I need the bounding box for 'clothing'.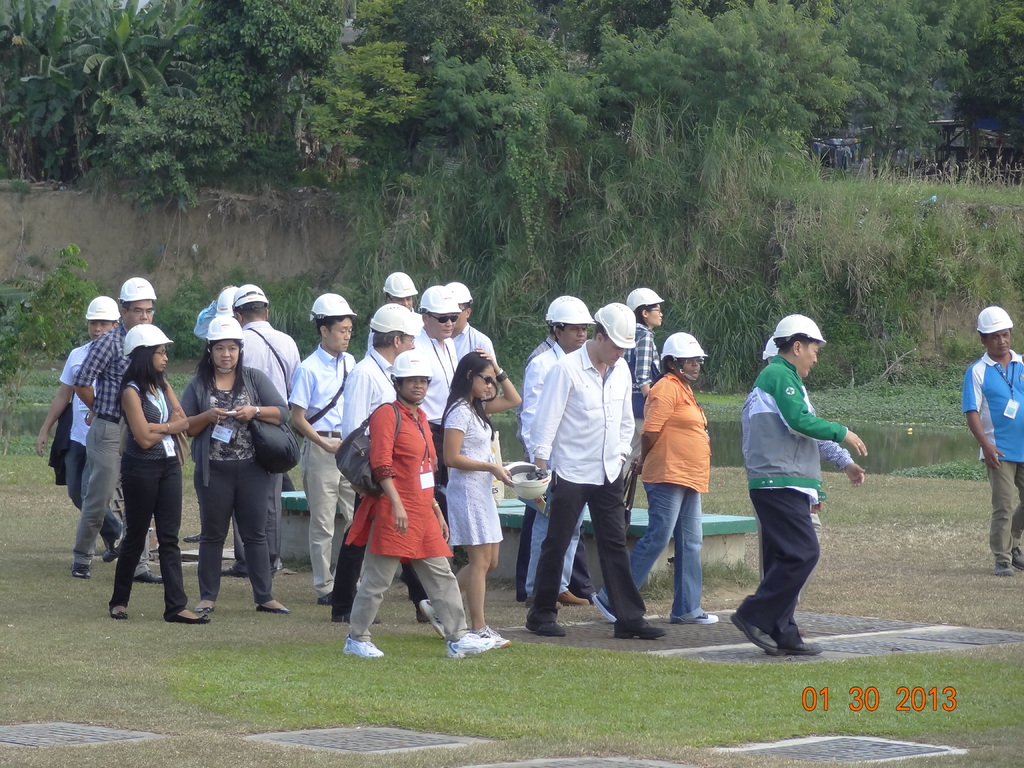
Here it is: box=[438, 394, 505, 552].
